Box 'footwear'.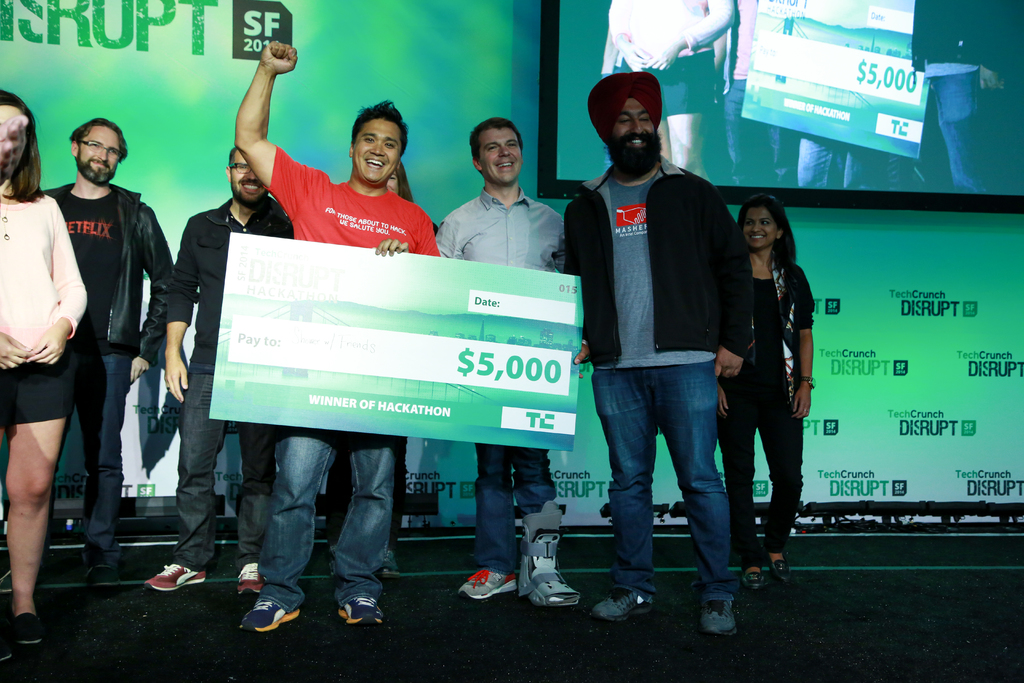
<bbox>456, 570, 516, 601</bbox>.
